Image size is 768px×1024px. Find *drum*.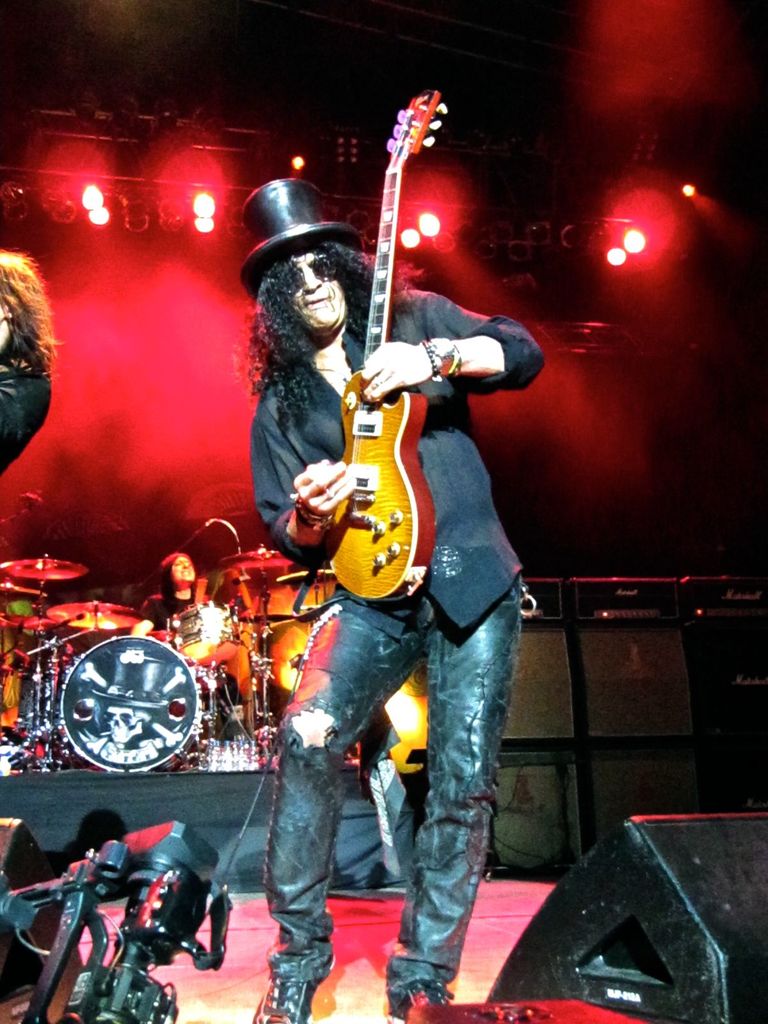
bbox=(167, 600, 243, 664).
